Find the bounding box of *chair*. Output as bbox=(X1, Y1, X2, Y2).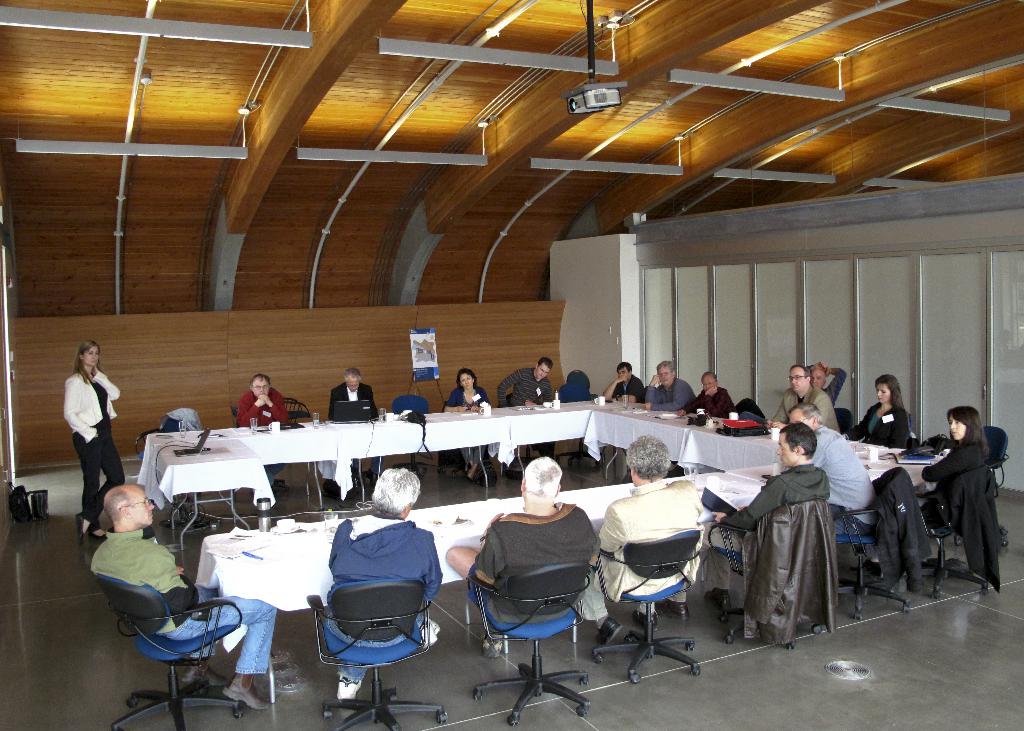
bbox=(548, 367, 602, 470).
